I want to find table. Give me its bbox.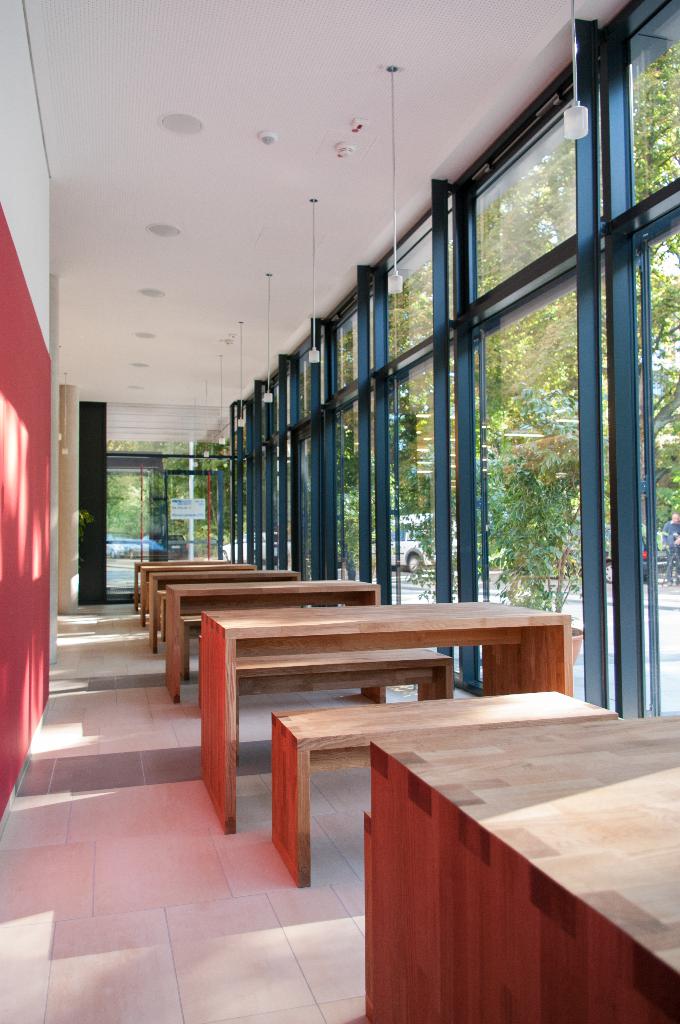
region(203, 602, 582, 852).
